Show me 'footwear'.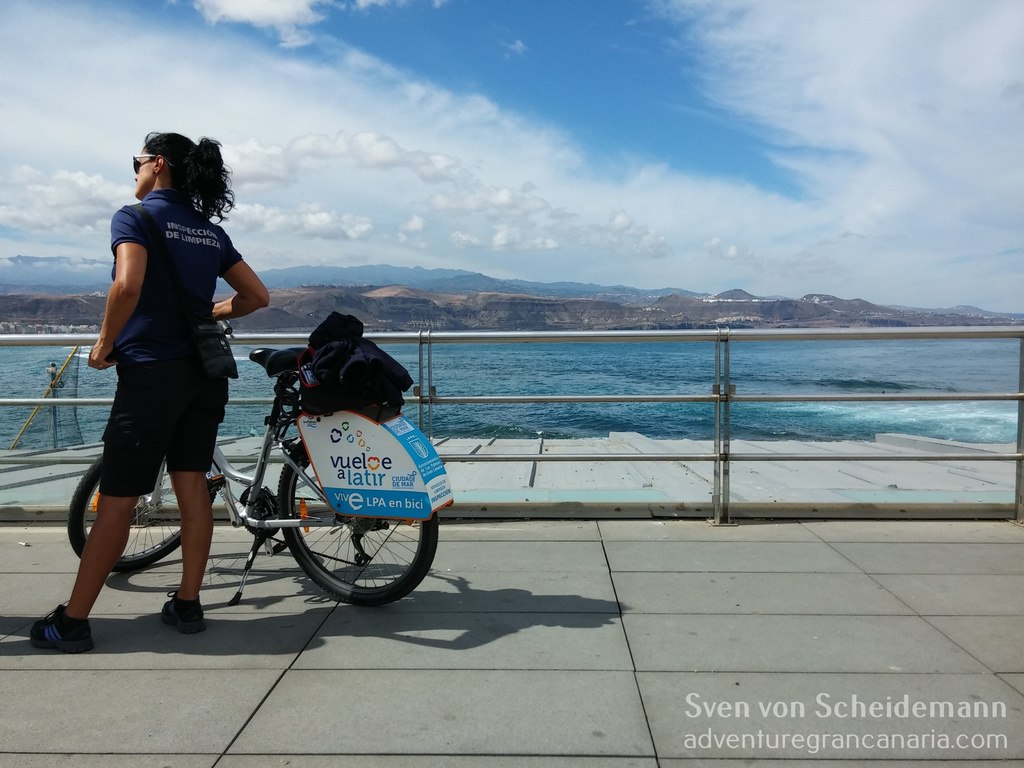
'footwear' is here: 29/580/99/653.
